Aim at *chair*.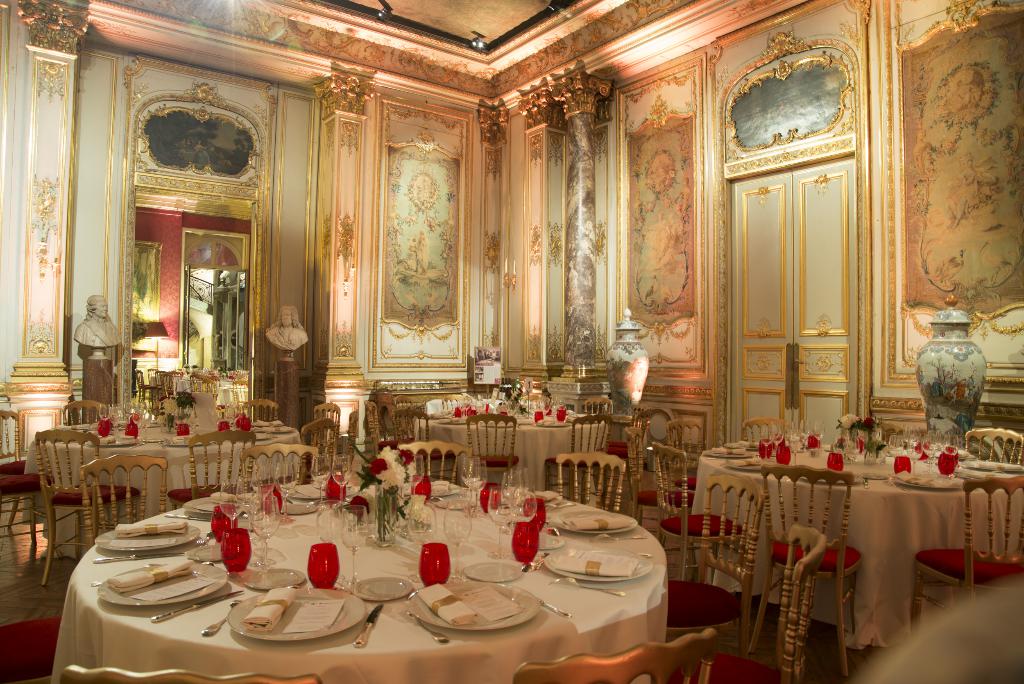
Aimed at BBox(514, 630, 714, 683).
